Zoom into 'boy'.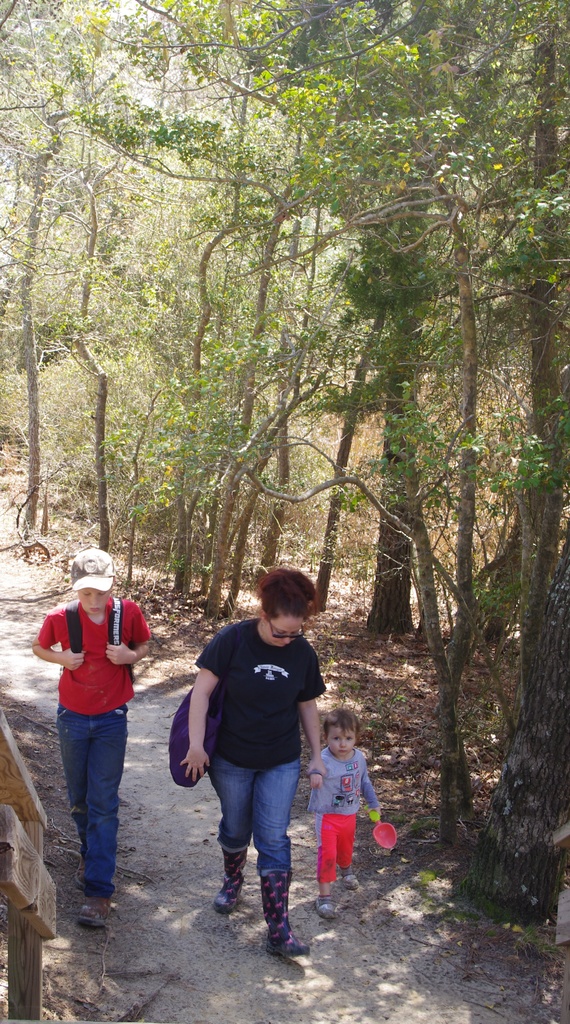
Zoom target: 31/548/156/924.
